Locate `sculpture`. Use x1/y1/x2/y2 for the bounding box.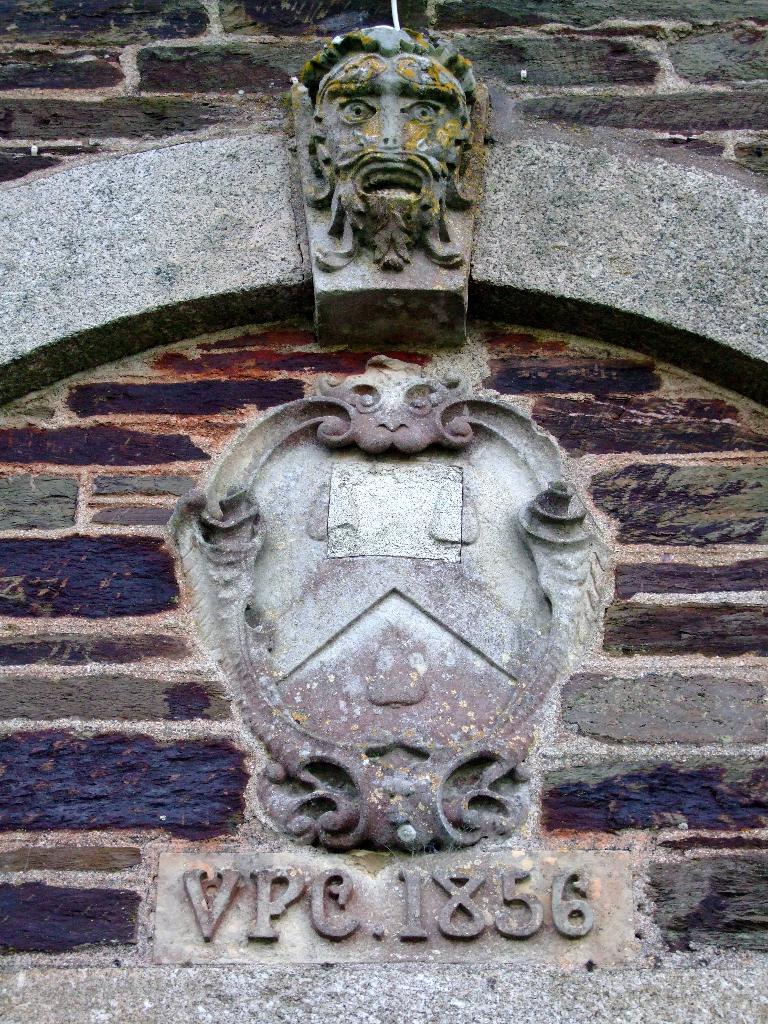
284/3/497/331.
